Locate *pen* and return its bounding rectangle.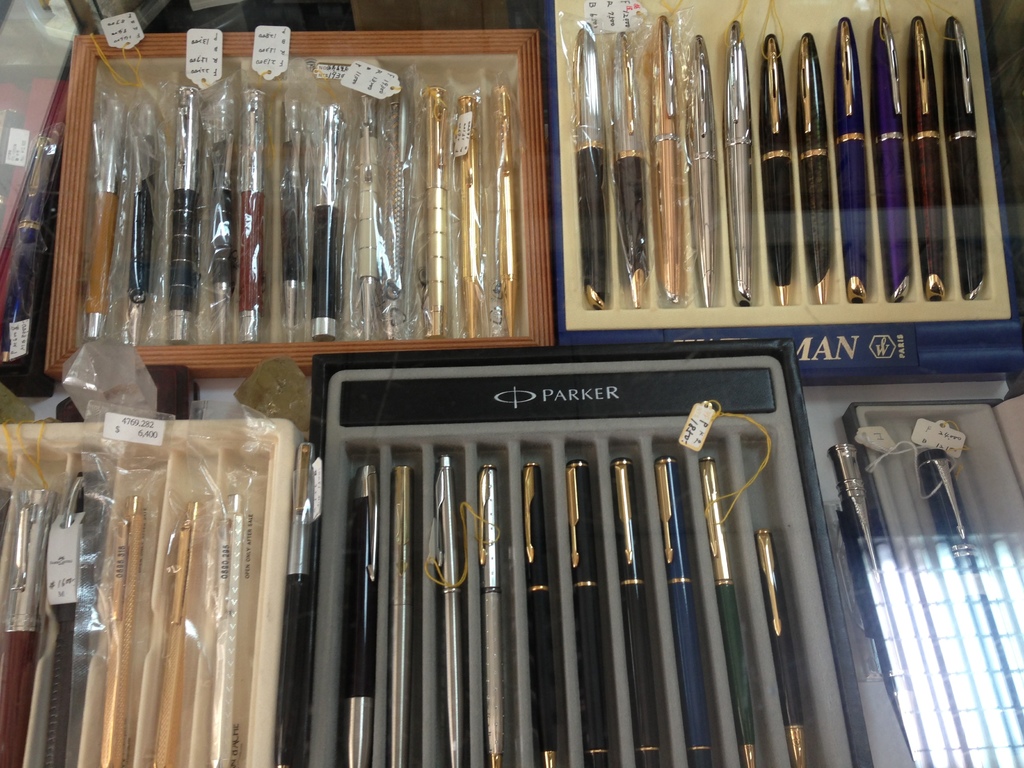
x1=125 y1=93 x2=159 y2=337.
